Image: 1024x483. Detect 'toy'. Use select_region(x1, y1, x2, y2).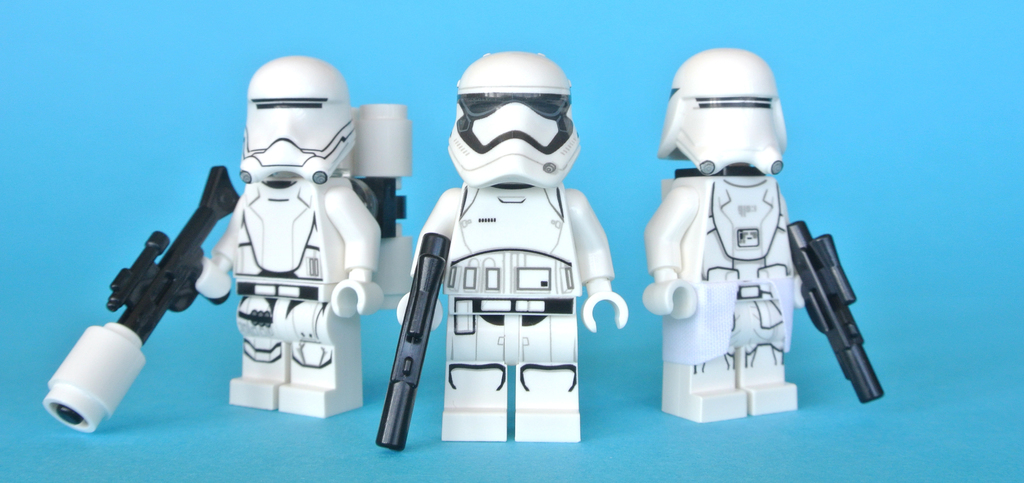
select_region(364, 47, 630, 441).
